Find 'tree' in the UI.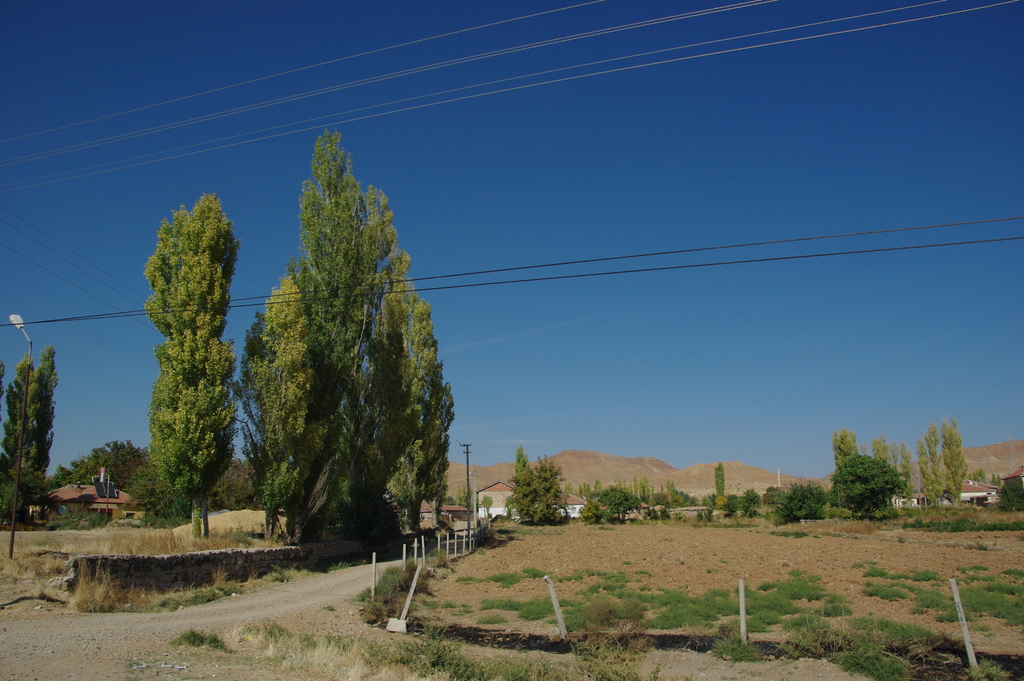
UI element at [left=829, top=430, right=859, bottom=470].
